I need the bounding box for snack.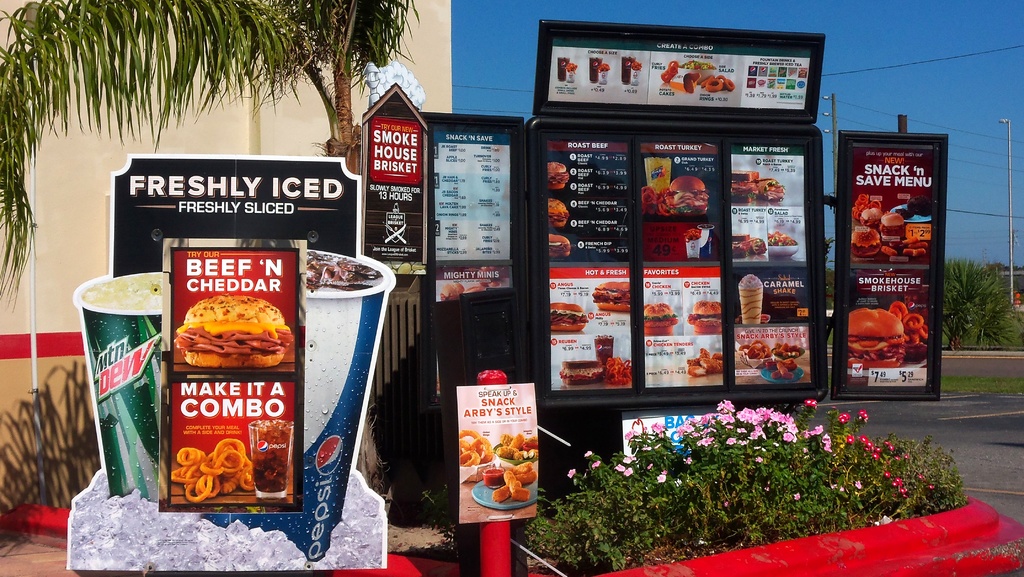
Here it is: (852,226,881,254).
